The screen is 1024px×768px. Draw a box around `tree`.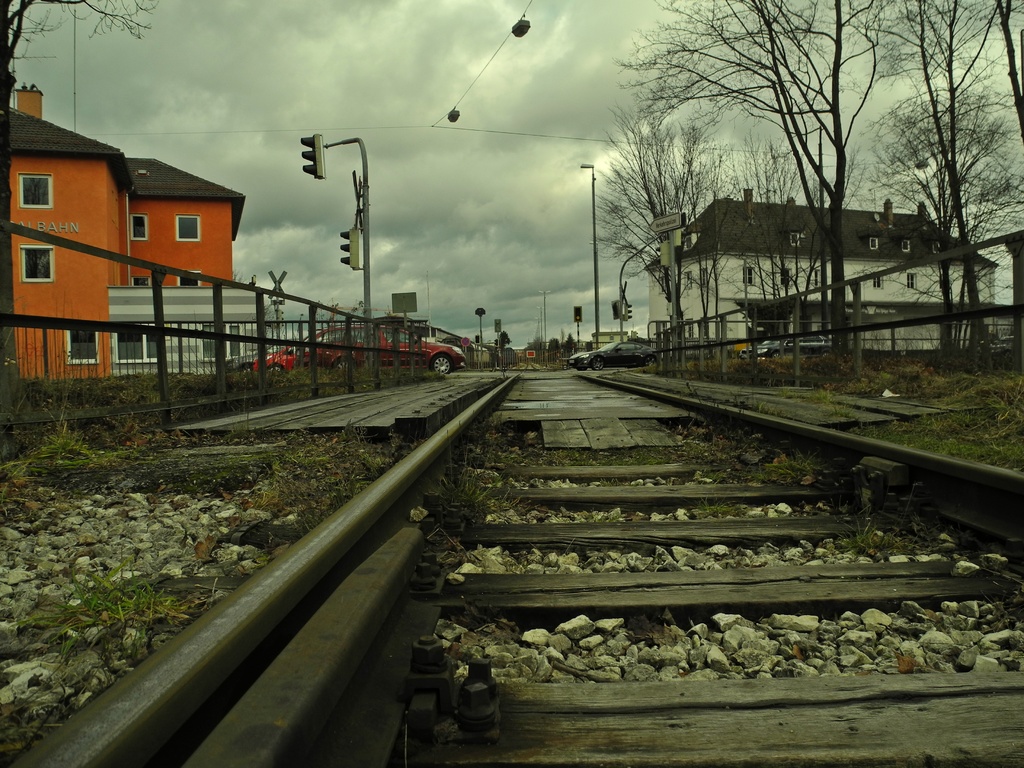
[left=494, top=331, right=514, bottom=353].
